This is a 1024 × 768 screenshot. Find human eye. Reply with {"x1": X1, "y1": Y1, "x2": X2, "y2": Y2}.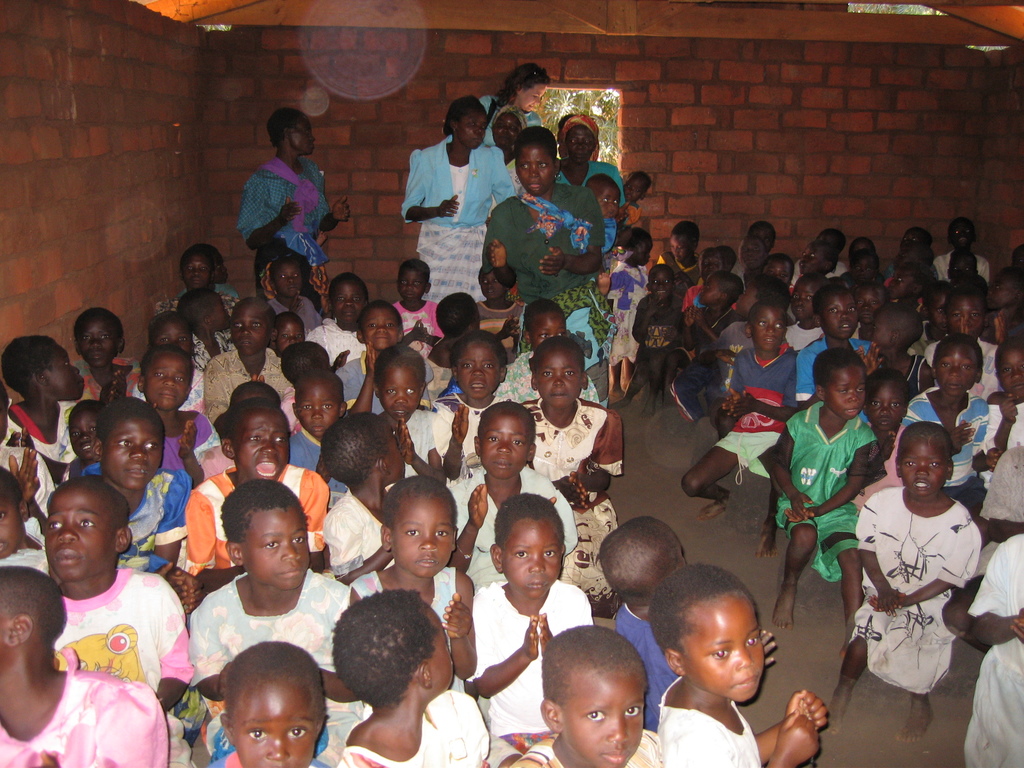
{"x1": 705, "y1": 284, "x2": 710, "y2": 287}.
